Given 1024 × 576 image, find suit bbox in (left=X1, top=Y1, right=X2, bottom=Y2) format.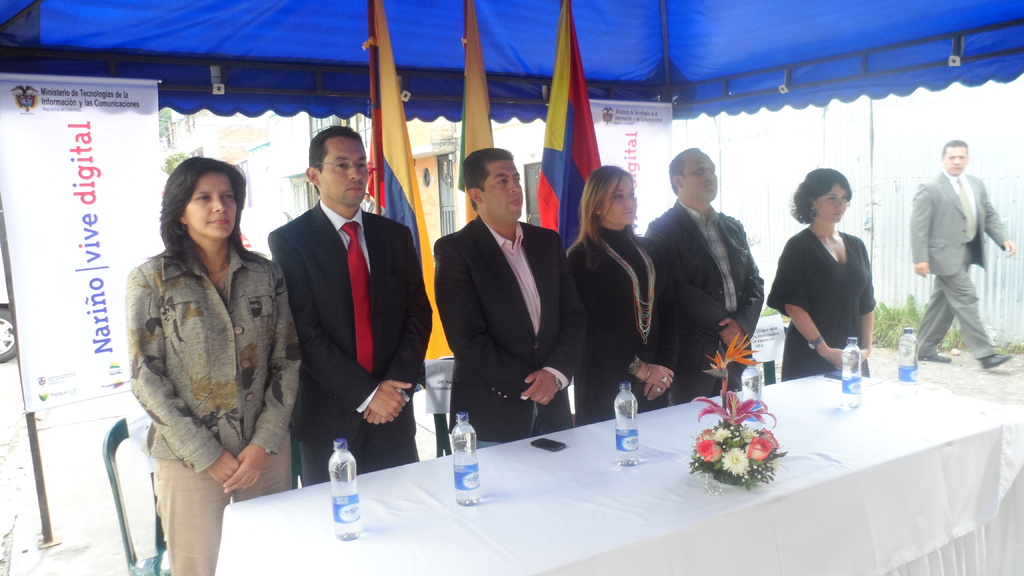
(left=434, top=212, right=585, bottom=449).
